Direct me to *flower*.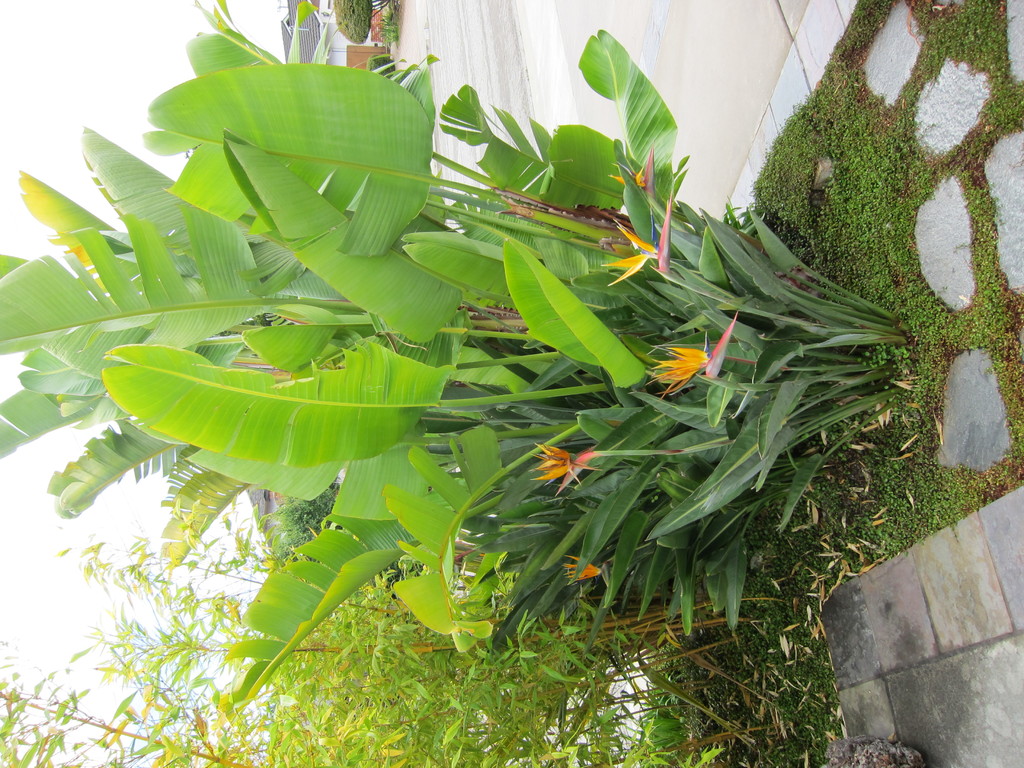
Direction: [636,346,711,390].
